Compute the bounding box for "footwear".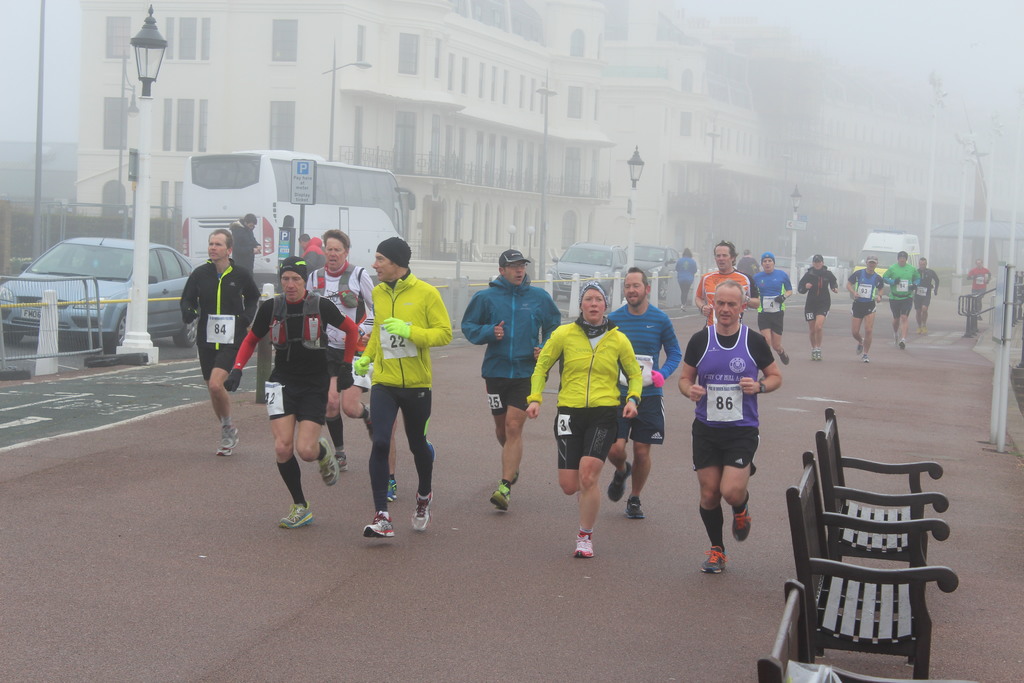
select_region(896, 340, 899, 348).
